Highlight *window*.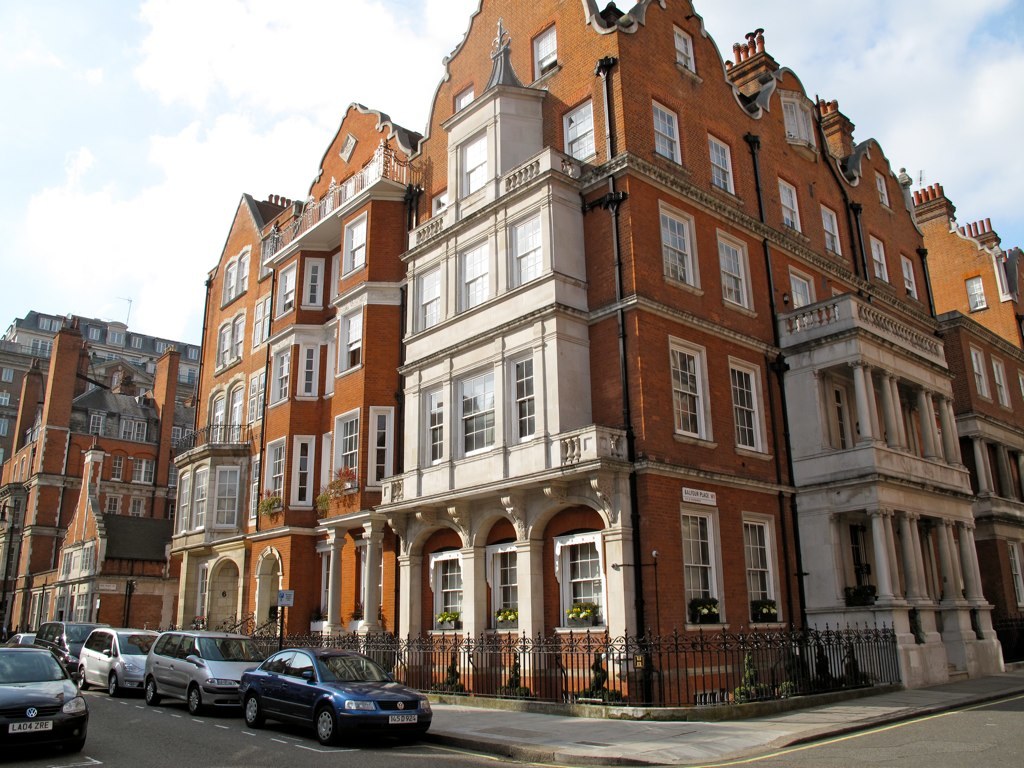
Highlighted region: 781, 179, 803, 230.
